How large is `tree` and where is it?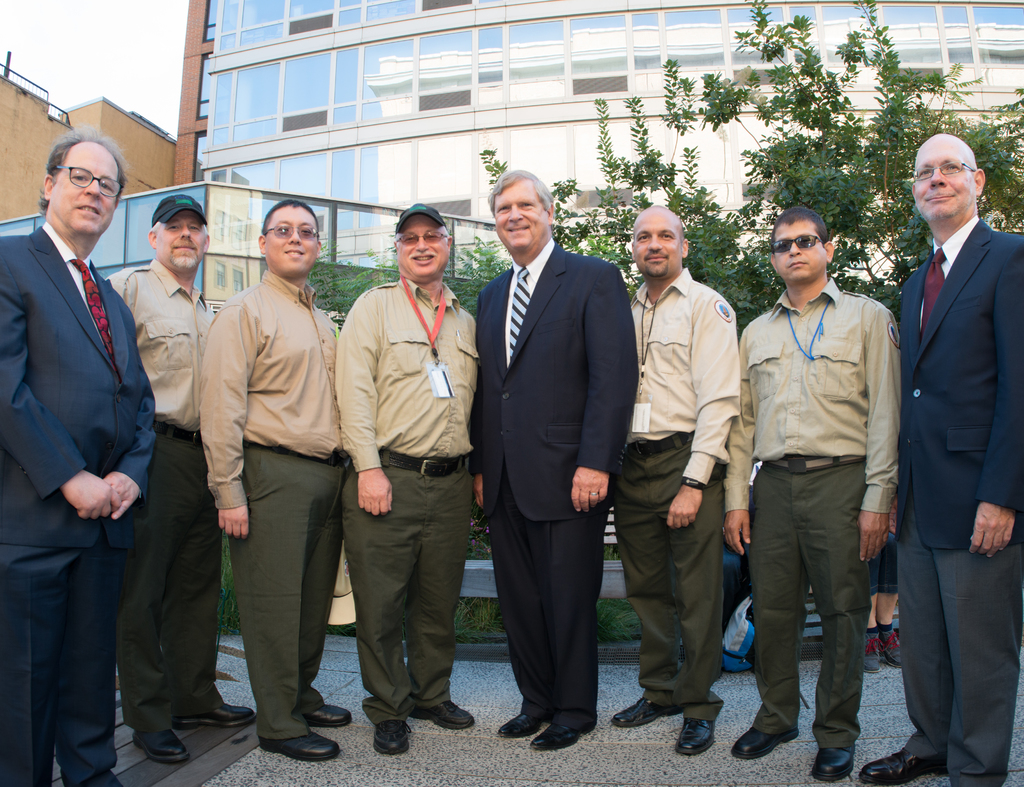
Bounding box: [left=590, top=0, right=1023, bottom=311].
